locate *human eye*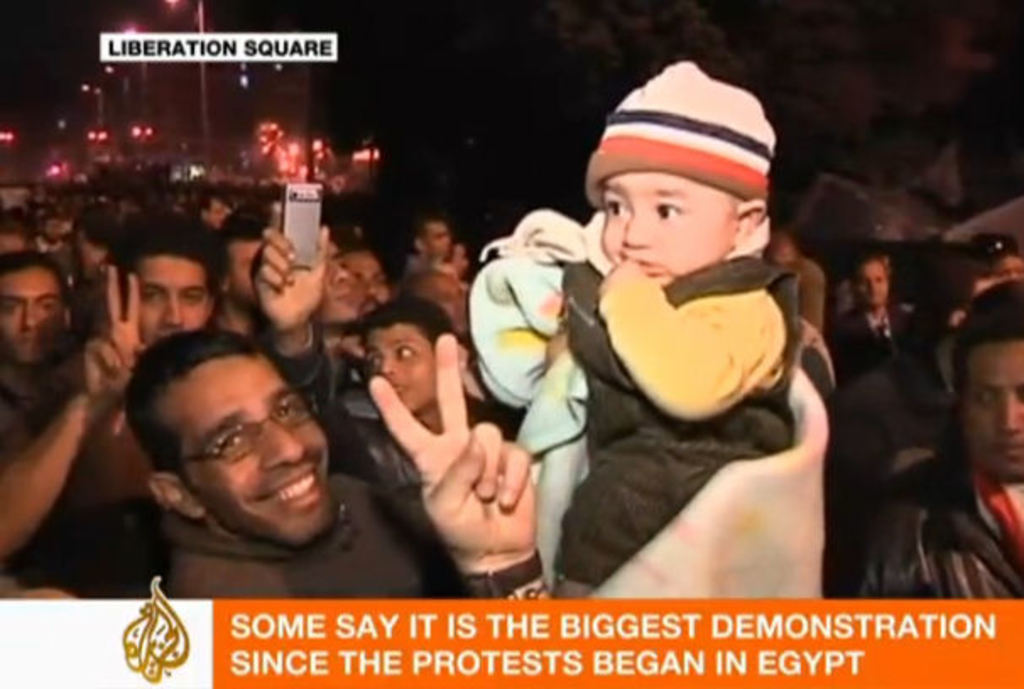
rect(37, 299, 59, 312)
